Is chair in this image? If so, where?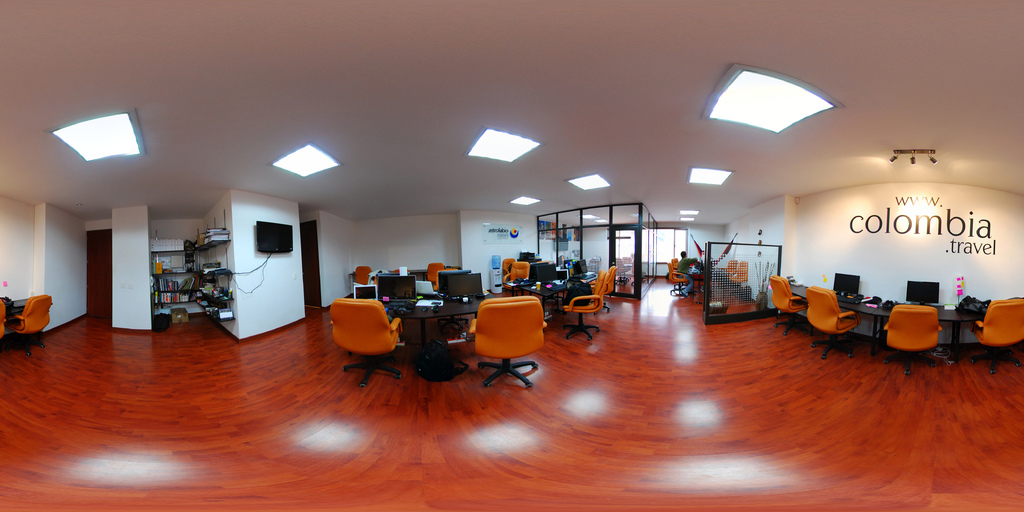
Yes, at [354, 264, 370, 293].
